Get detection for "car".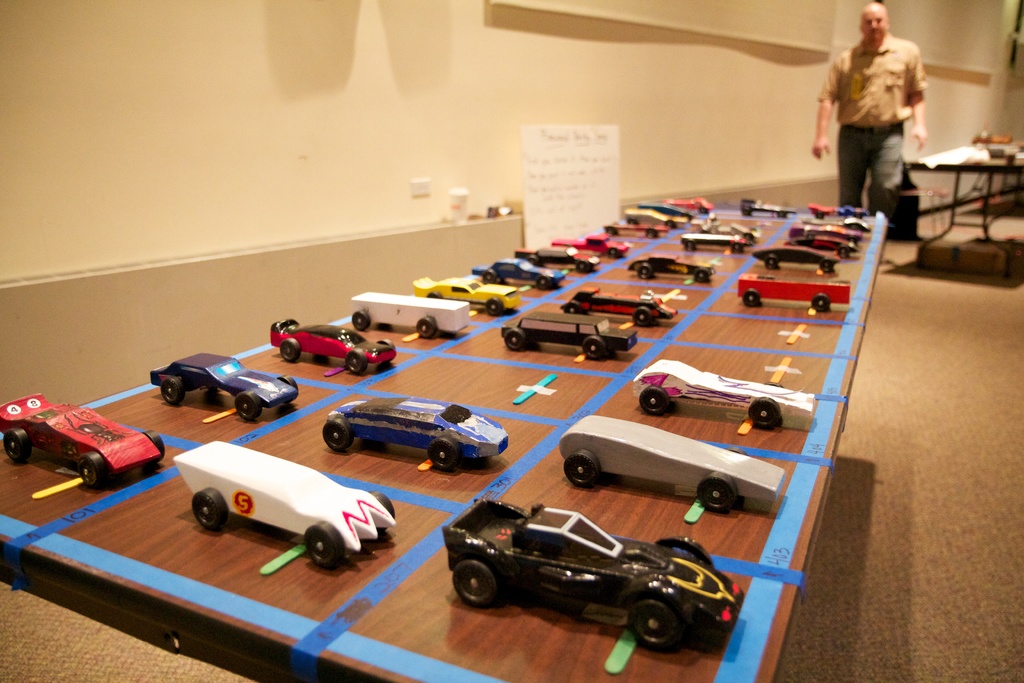
Detection: {"left": 149, "top": 349, "right": 296, "bottom": 418}.
